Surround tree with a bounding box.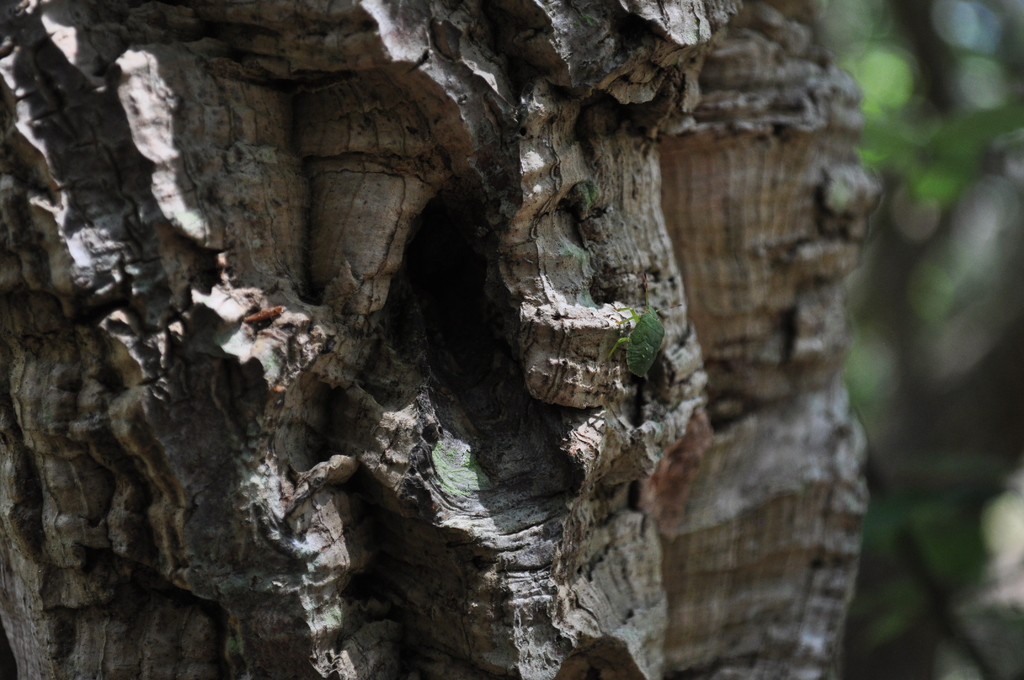
[x1=0, y1=0, x2=1023, y2=679].
